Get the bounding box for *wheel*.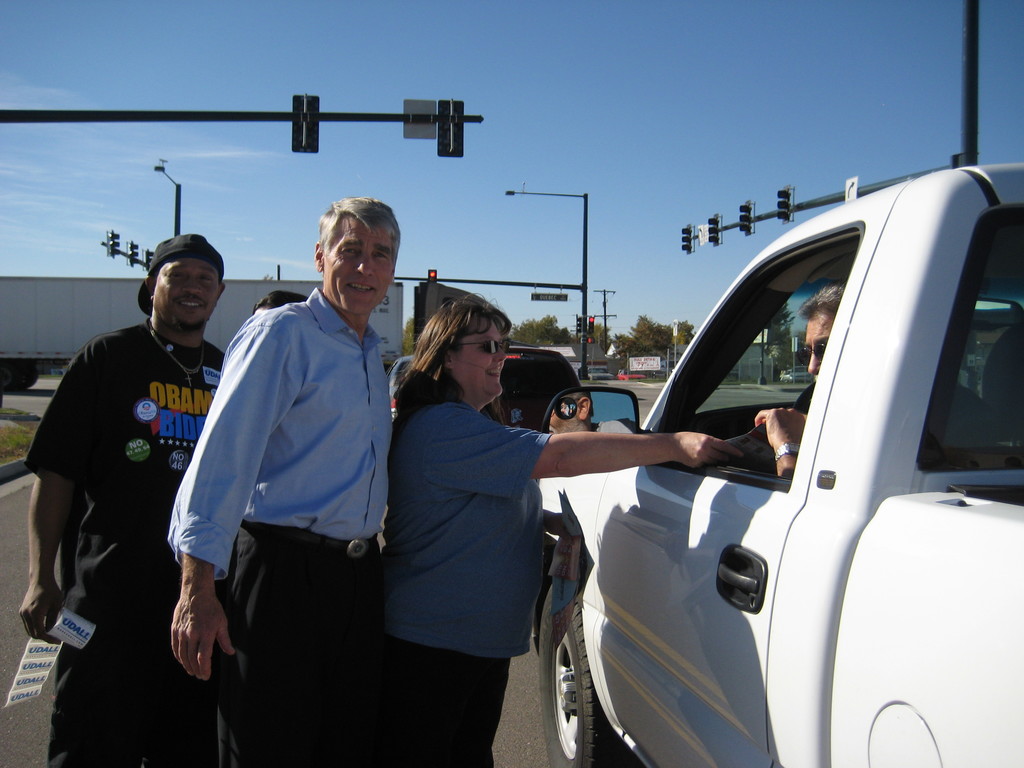
rect(547, 614, 612, 760).
